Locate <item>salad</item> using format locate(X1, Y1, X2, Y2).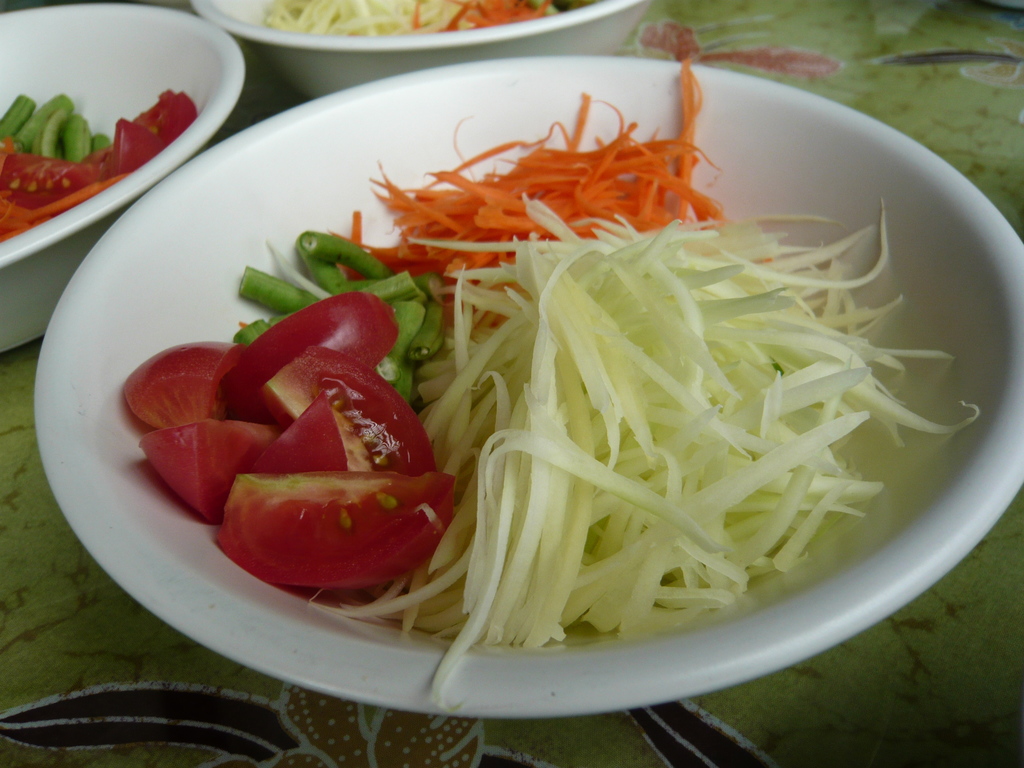
locate(127, 58, 996, 669).
